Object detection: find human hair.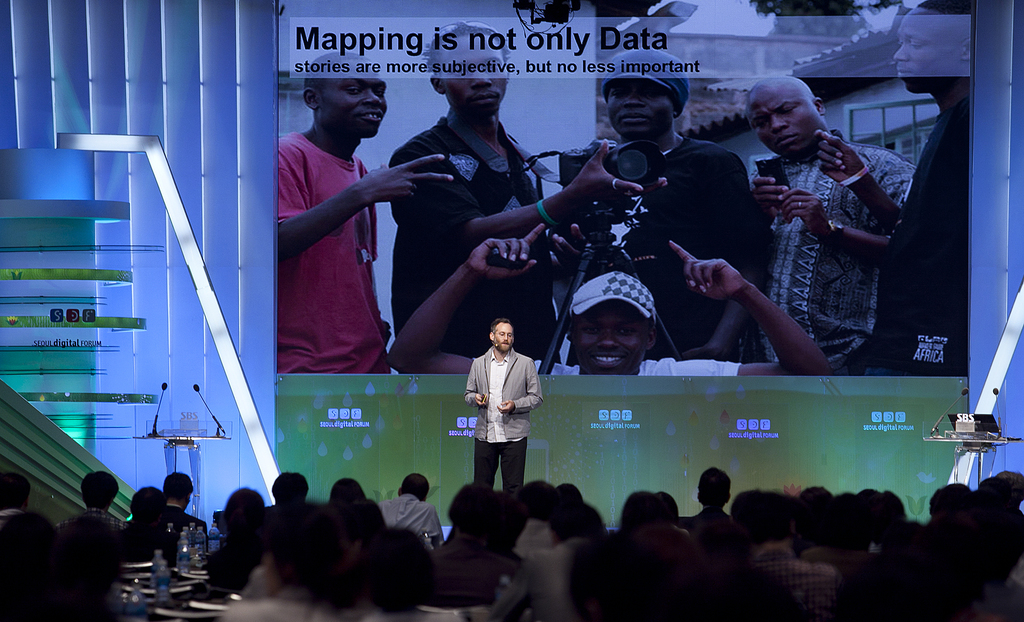
x1=917 y1=0 x2=971 y2=54.
